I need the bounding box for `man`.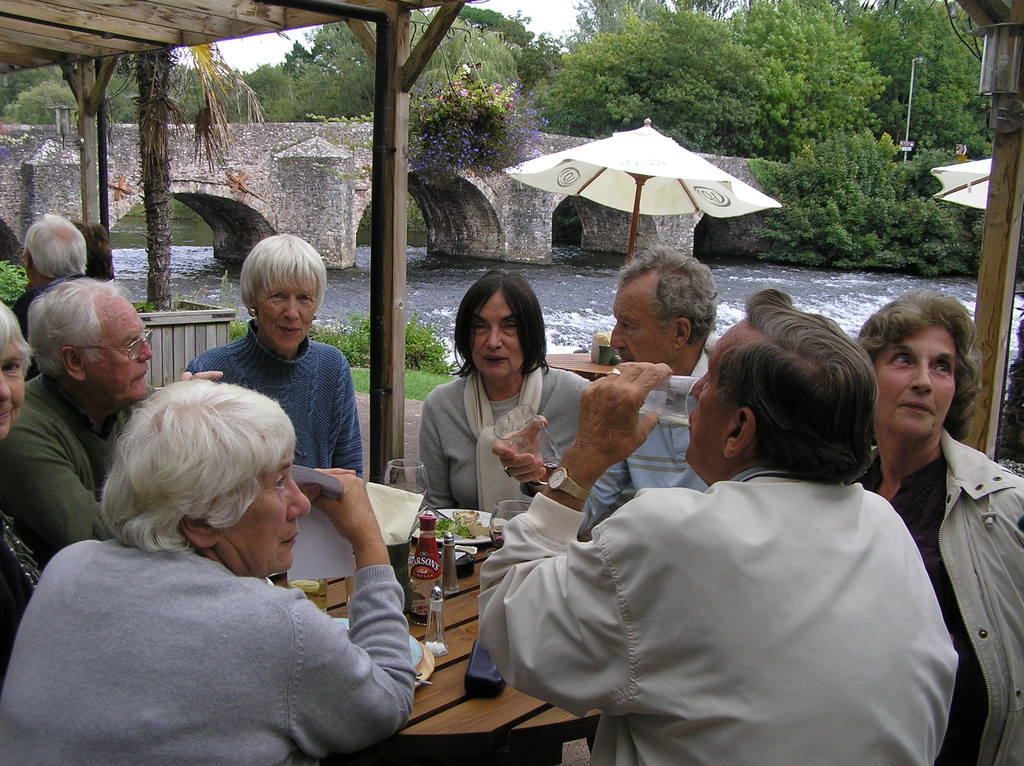
Here it is: [481, 241, 732, 535].
